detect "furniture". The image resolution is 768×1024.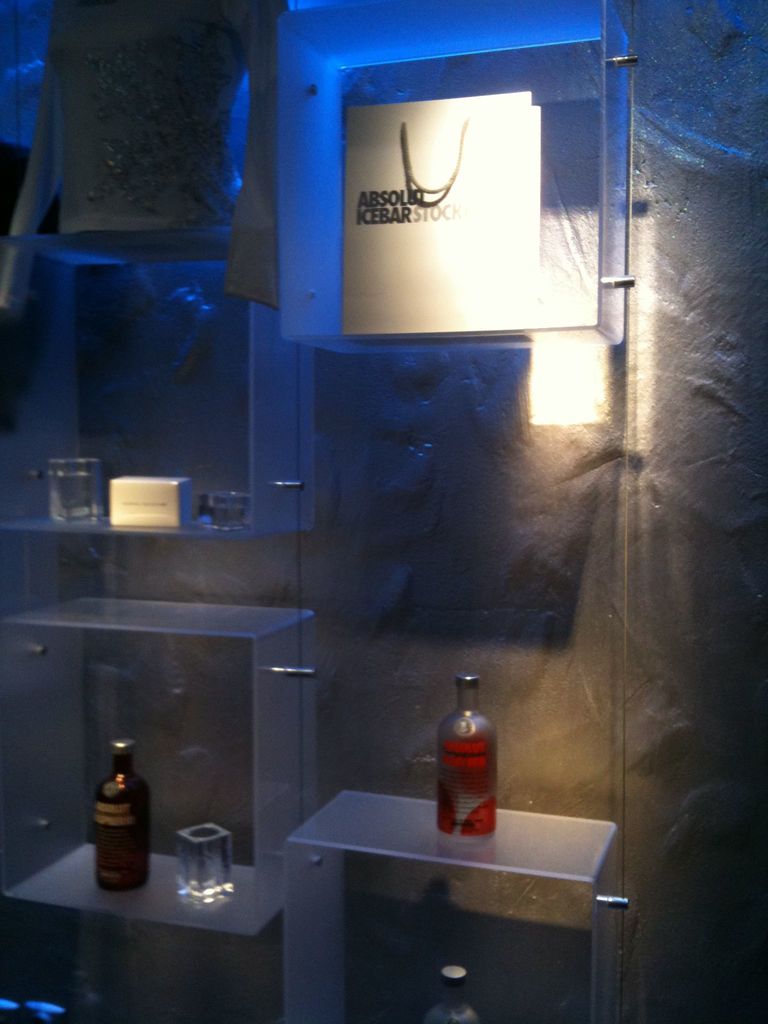
[284,791,618,1023].
